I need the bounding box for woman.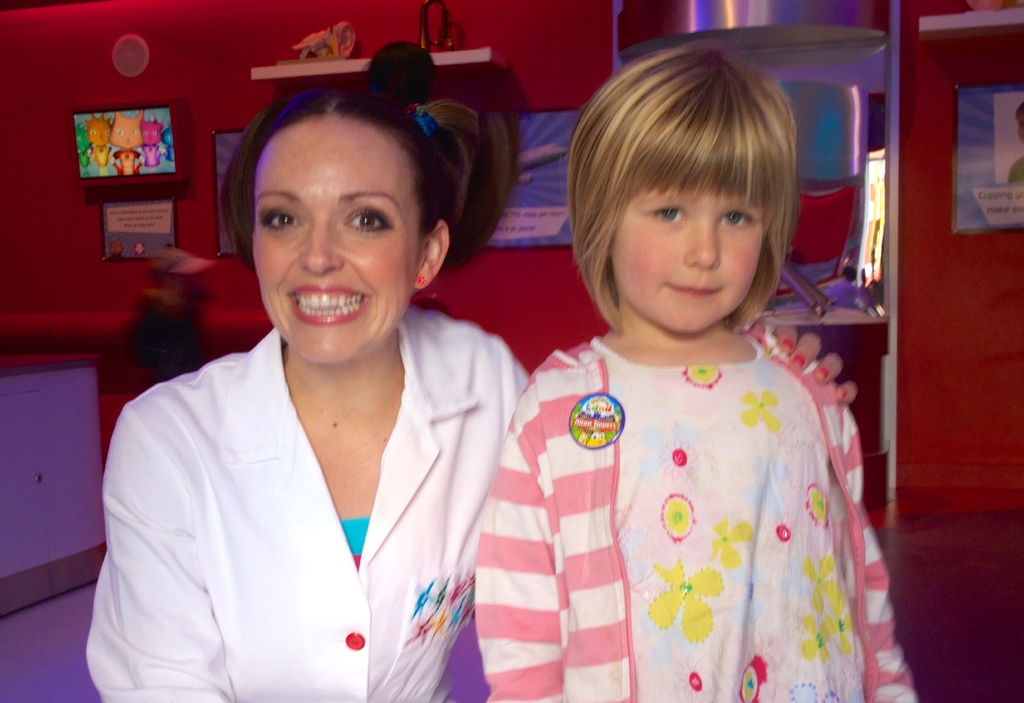
Here it is: 88 93 854 702.
